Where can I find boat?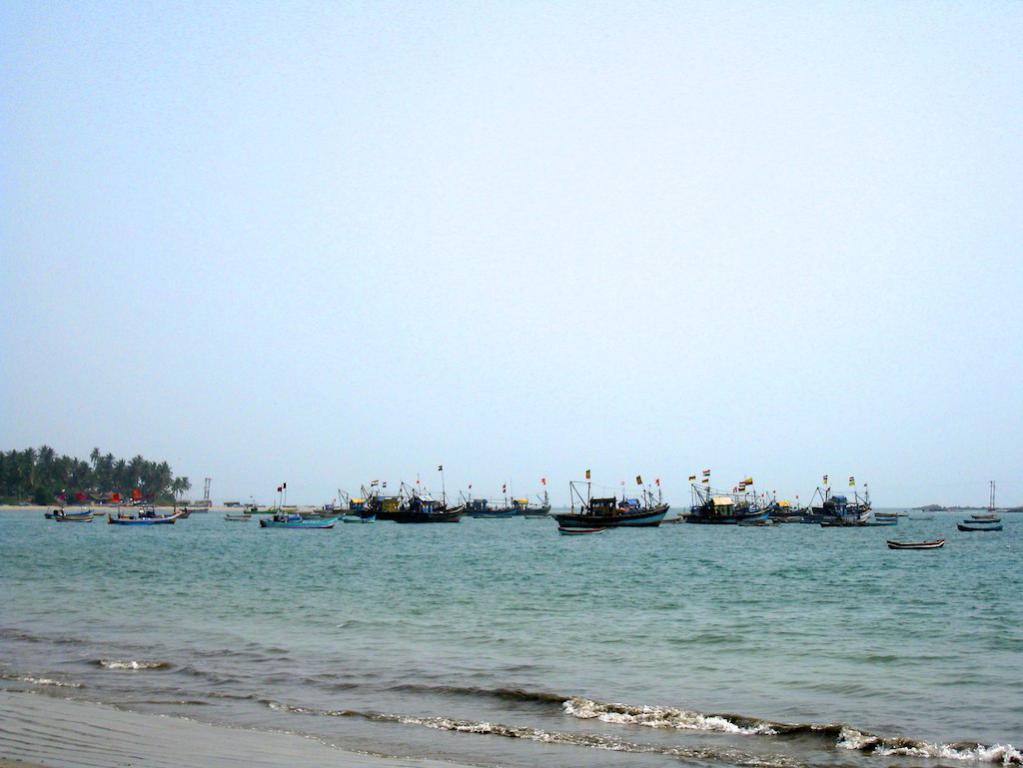
You can find it at 179/508/187/516.
